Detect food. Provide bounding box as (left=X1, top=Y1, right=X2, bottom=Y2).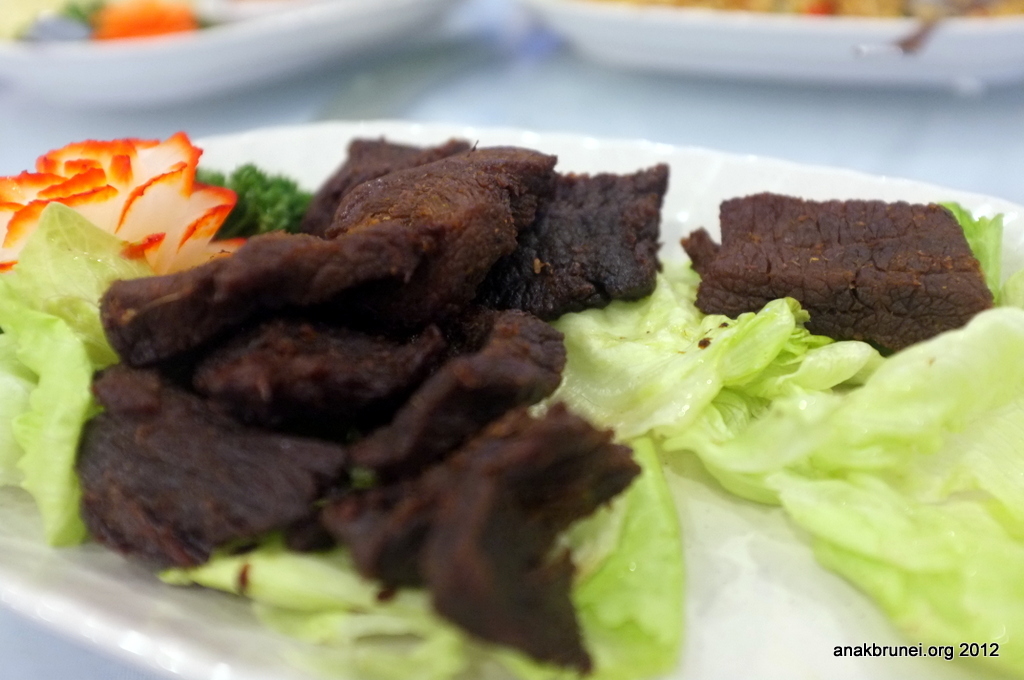
(left=610, top=0, right=1023, bottom=56).
